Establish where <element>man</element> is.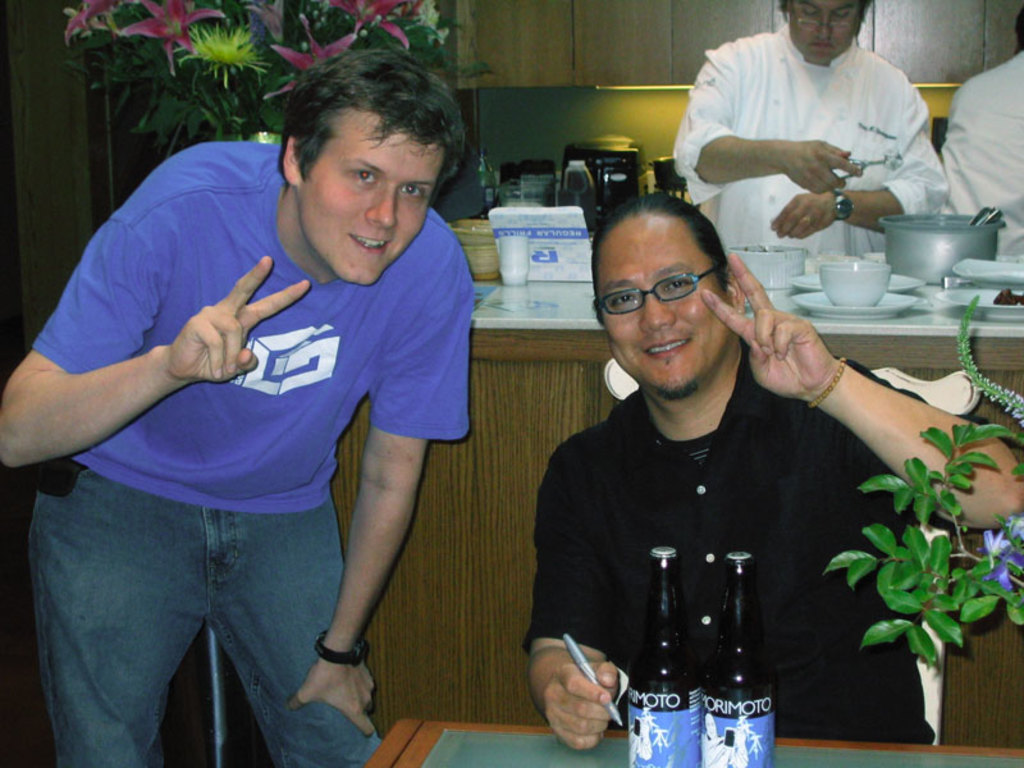
Established at BBox(662, 0, 948, 271).
